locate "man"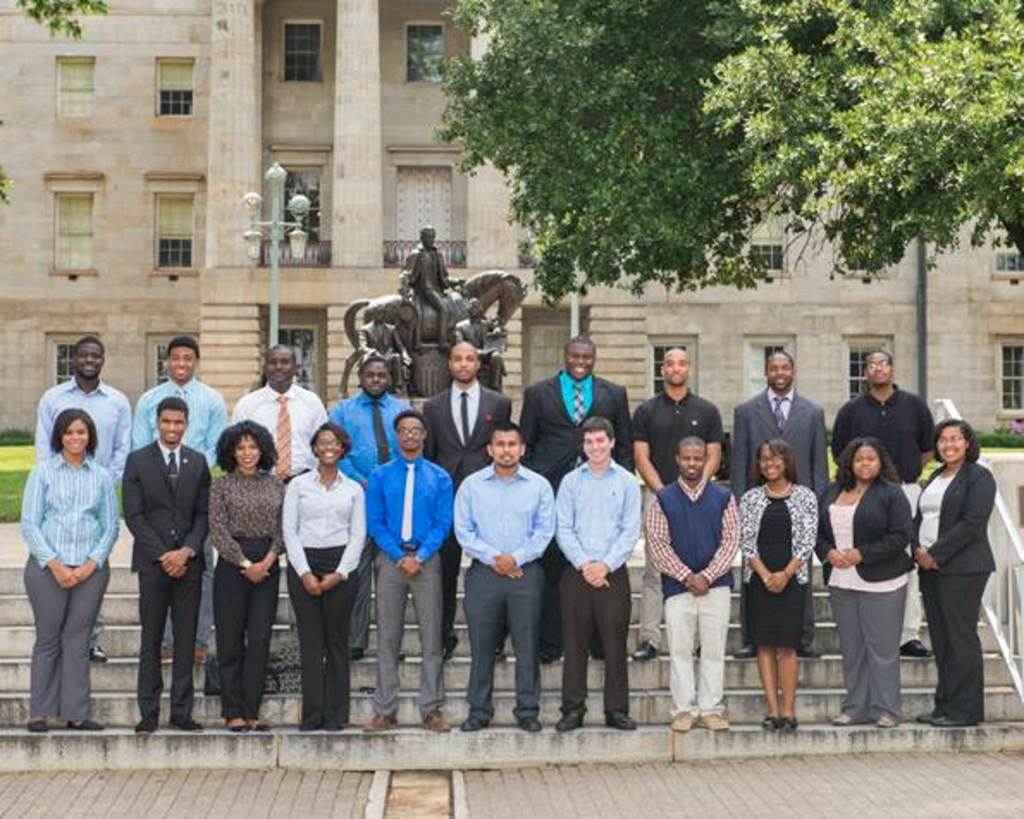
731/351/833/666
